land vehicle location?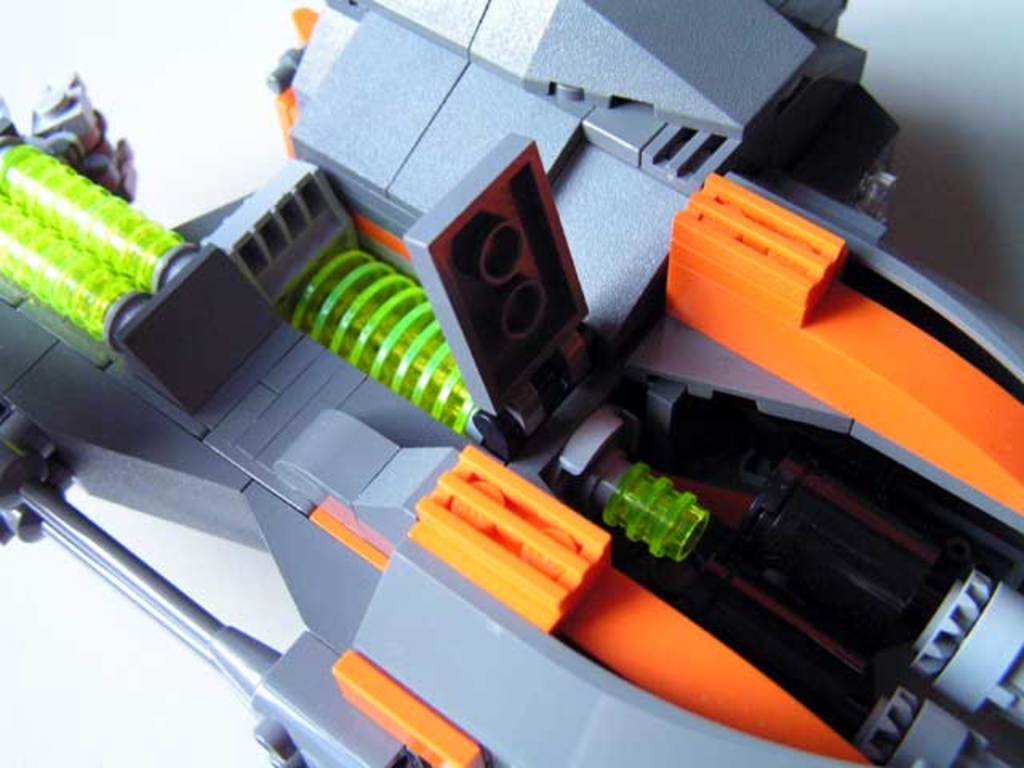
detection(10, 3, 1002, 755)
